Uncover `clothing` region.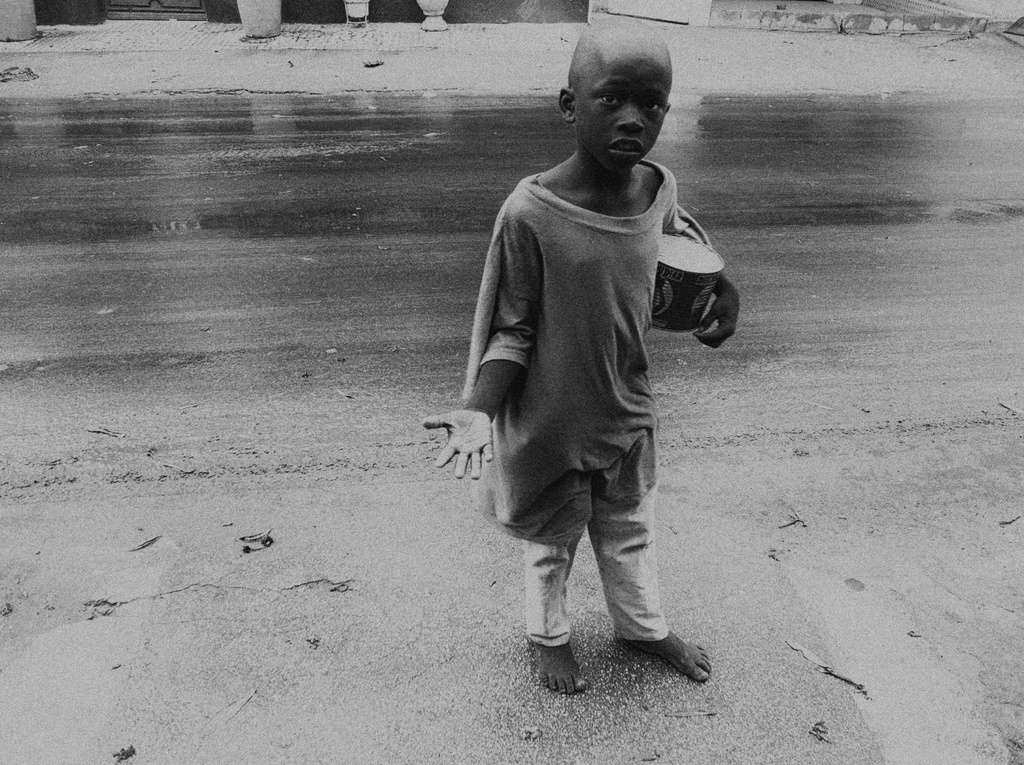
Uncovered: rect(462, 160, 720, 646).
